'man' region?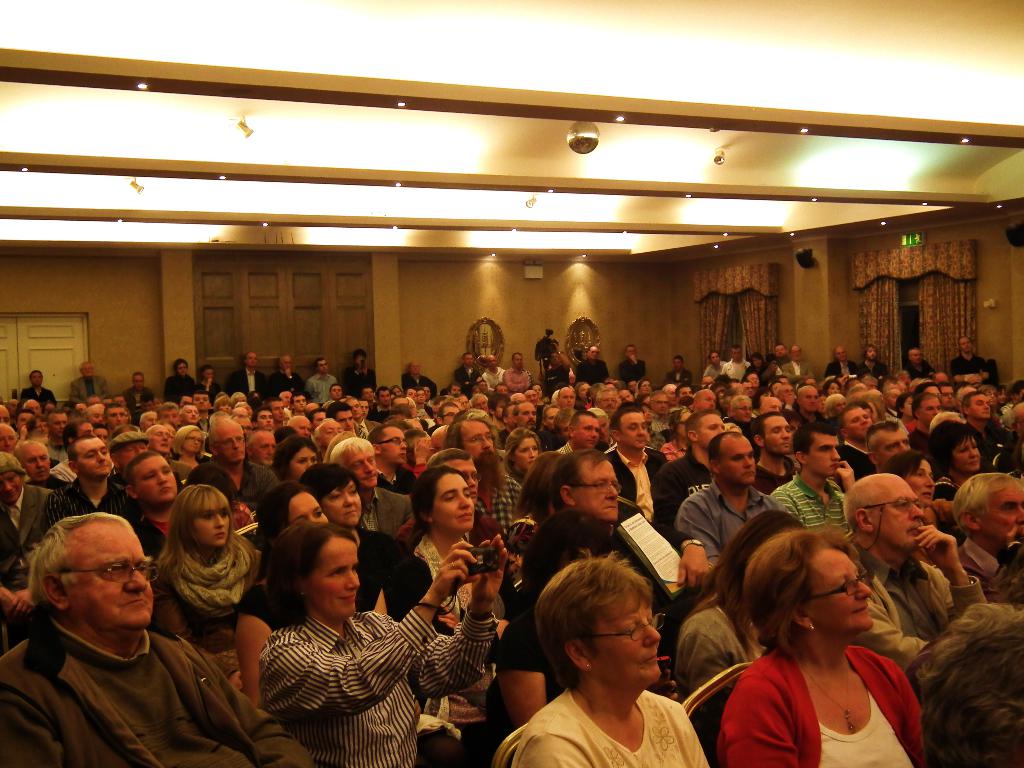
[768,341,796,365]
